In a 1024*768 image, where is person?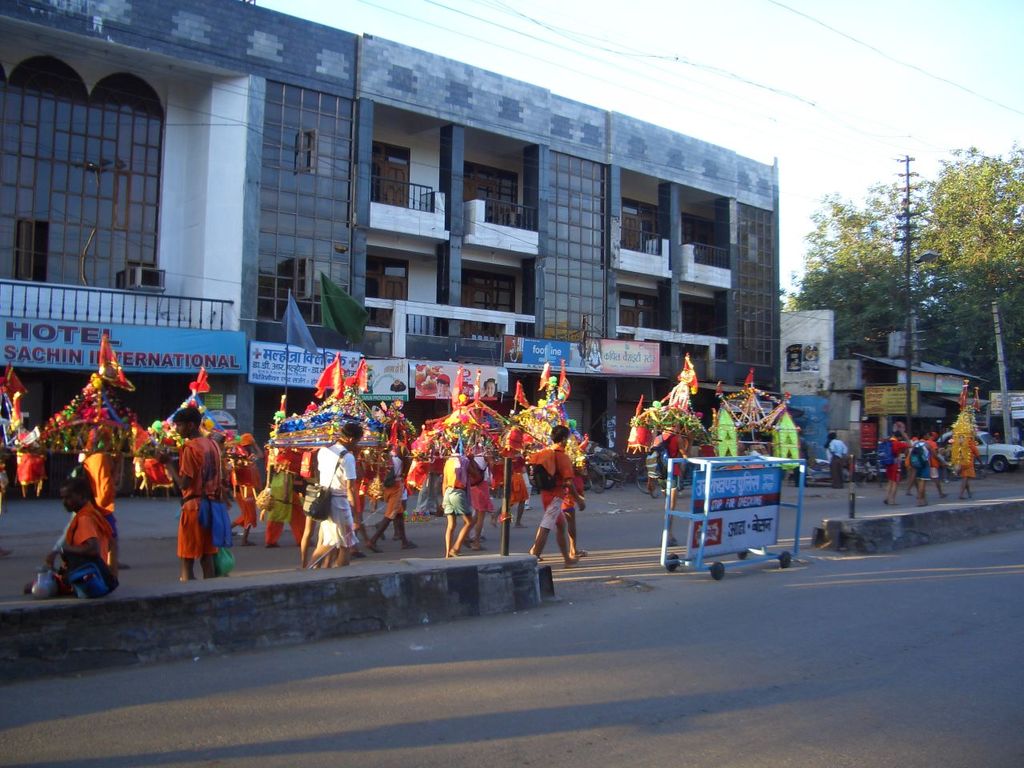
[left=823, top=433, right=850, bottom=486].
